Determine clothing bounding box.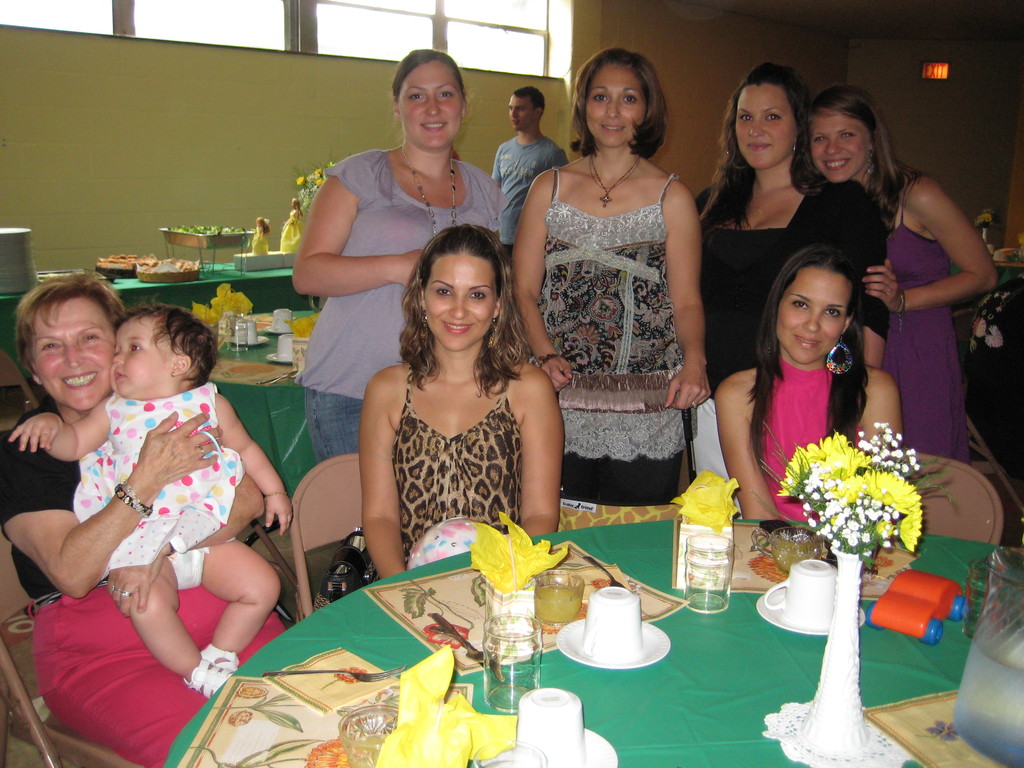
Determined: box(316, 145, 504, 459).
